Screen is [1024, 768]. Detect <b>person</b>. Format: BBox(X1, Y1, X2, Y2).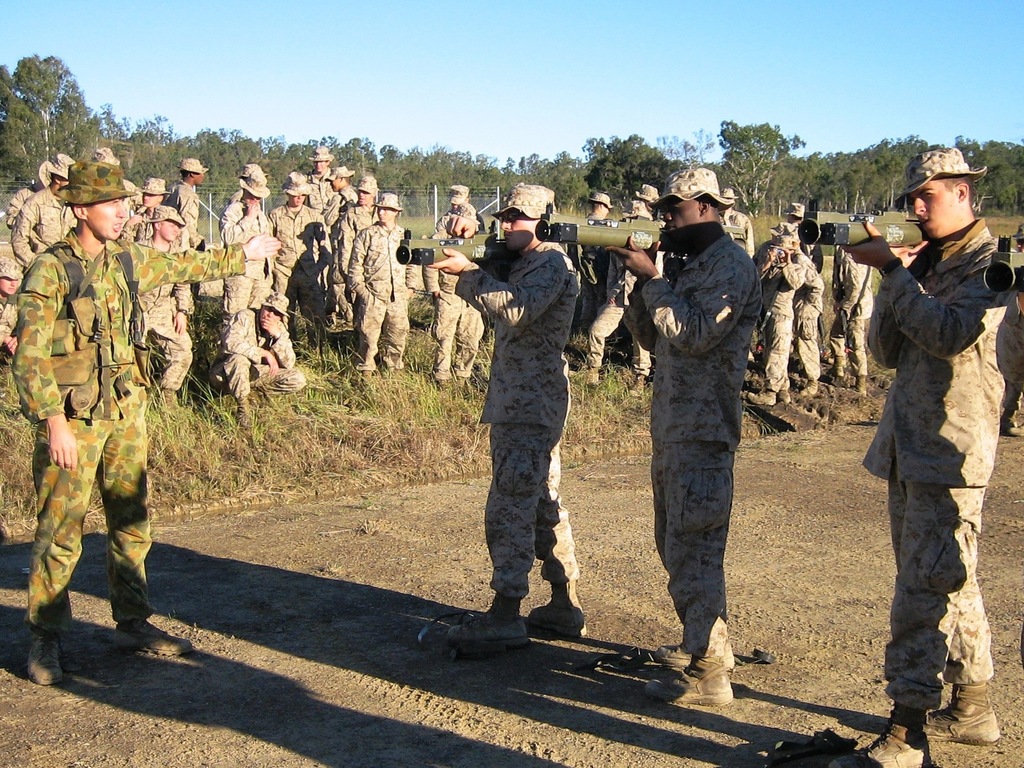
BBox(839, 141, 1023, 767).
